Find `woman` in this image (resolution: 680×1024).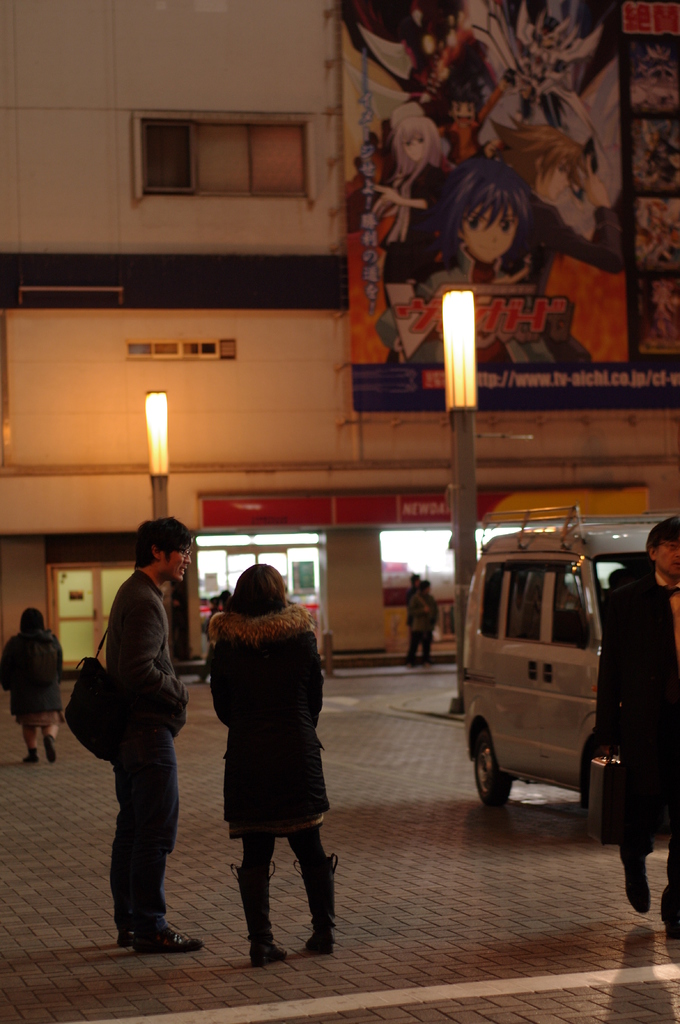
box=[202, 572, 344, 954].
